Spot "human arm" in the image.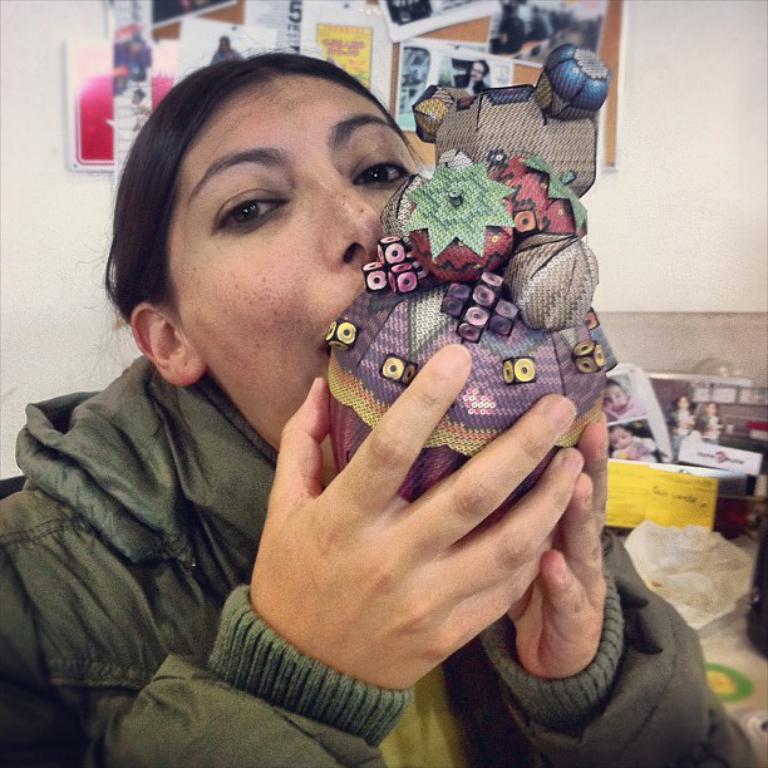
"human arm" found at {"left": 26, "top": 341, "right": 587, "bottom": 767}.
